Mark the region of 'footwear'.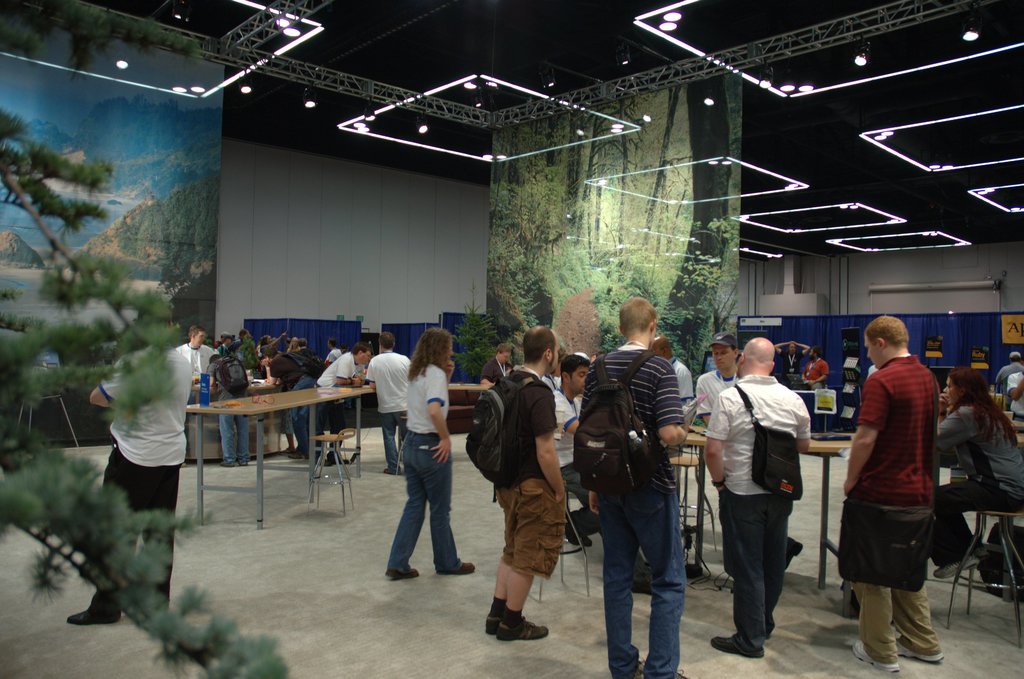
Region: bbox(493, 610, 551, 644).
